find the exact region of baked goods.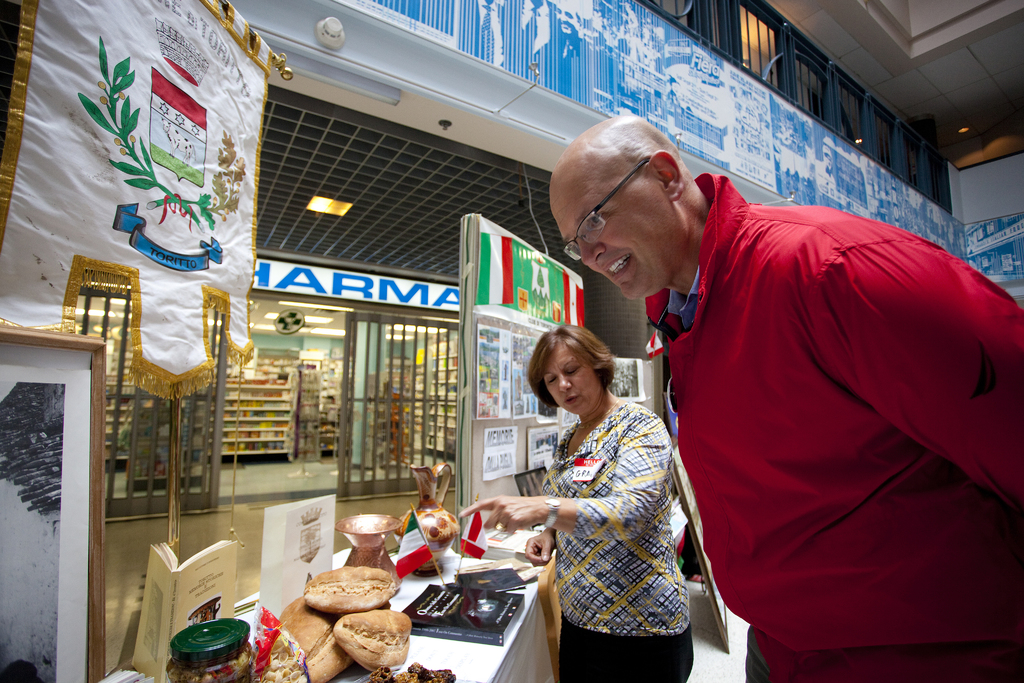
Exact region: select_region(275, 597, 305, 630).
